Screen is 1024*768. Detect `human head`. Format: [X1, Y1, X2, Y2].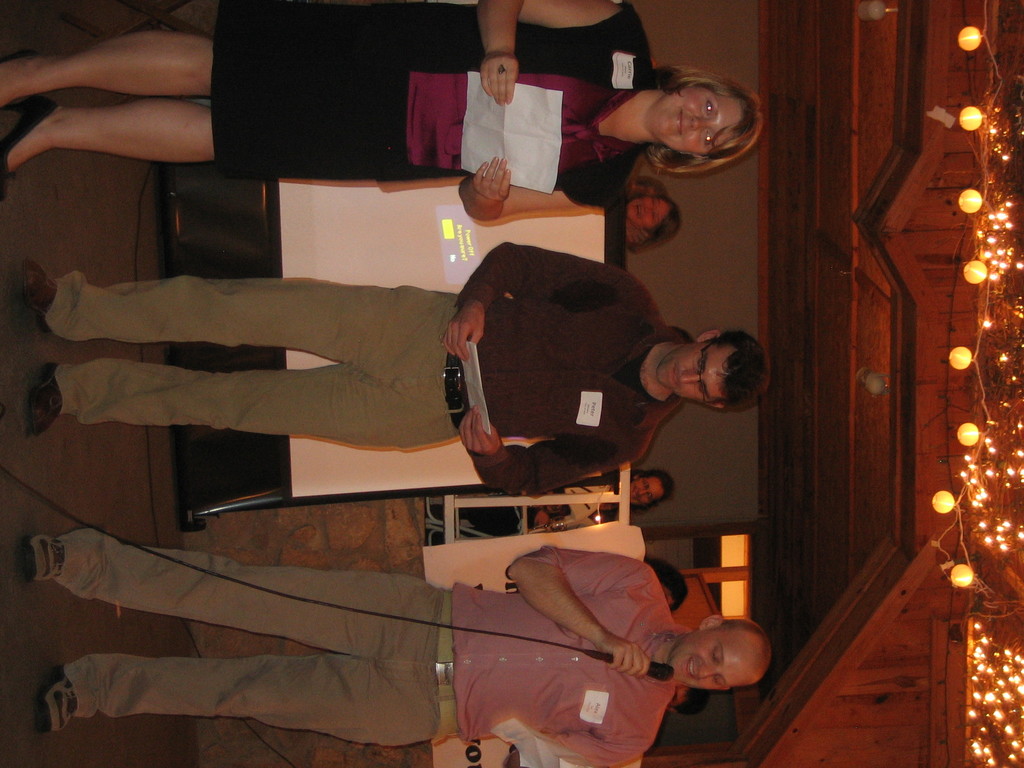
[655, 327, 774, 413].
